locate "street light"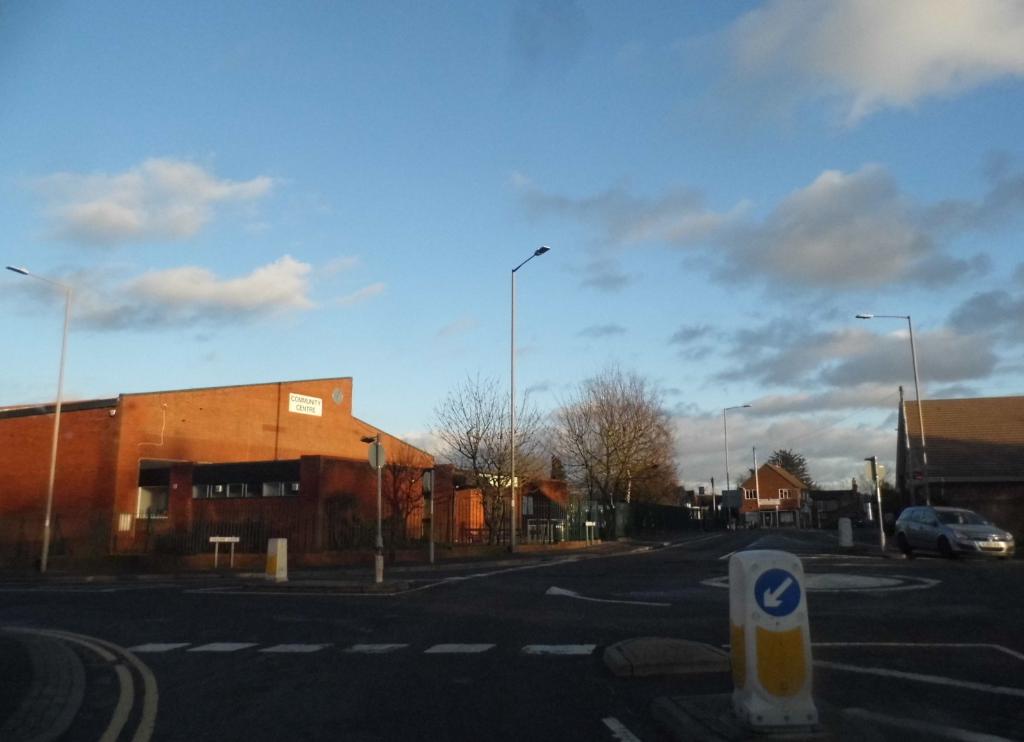
pyautogui.locateOnScreen(4, 261, 74, 576)
